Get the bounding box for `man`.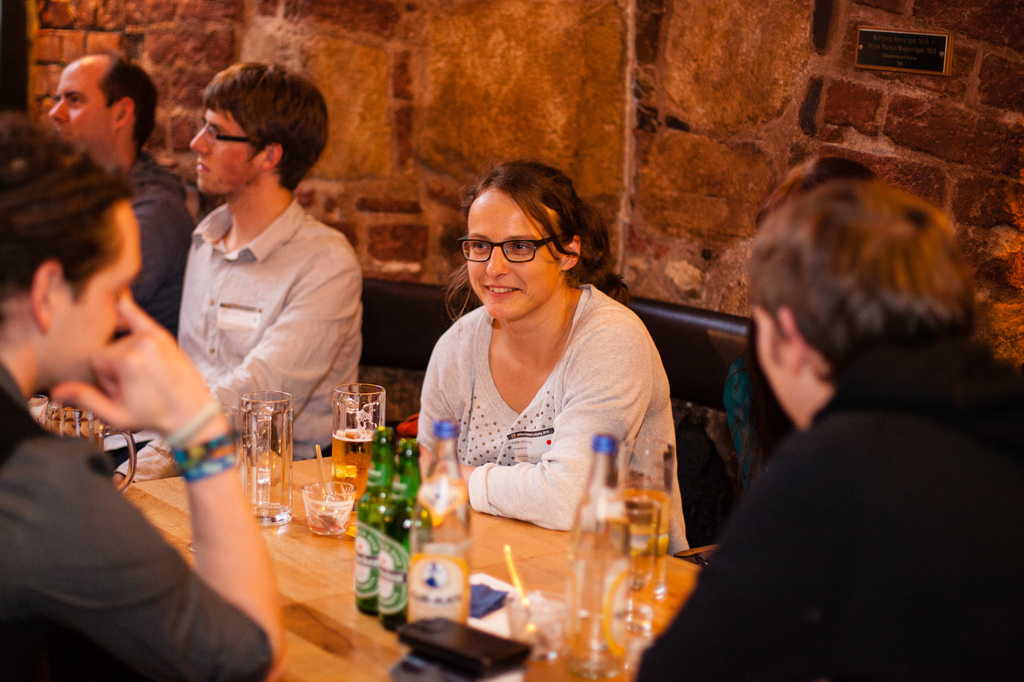
bbox(52, 51, 198, 338).
